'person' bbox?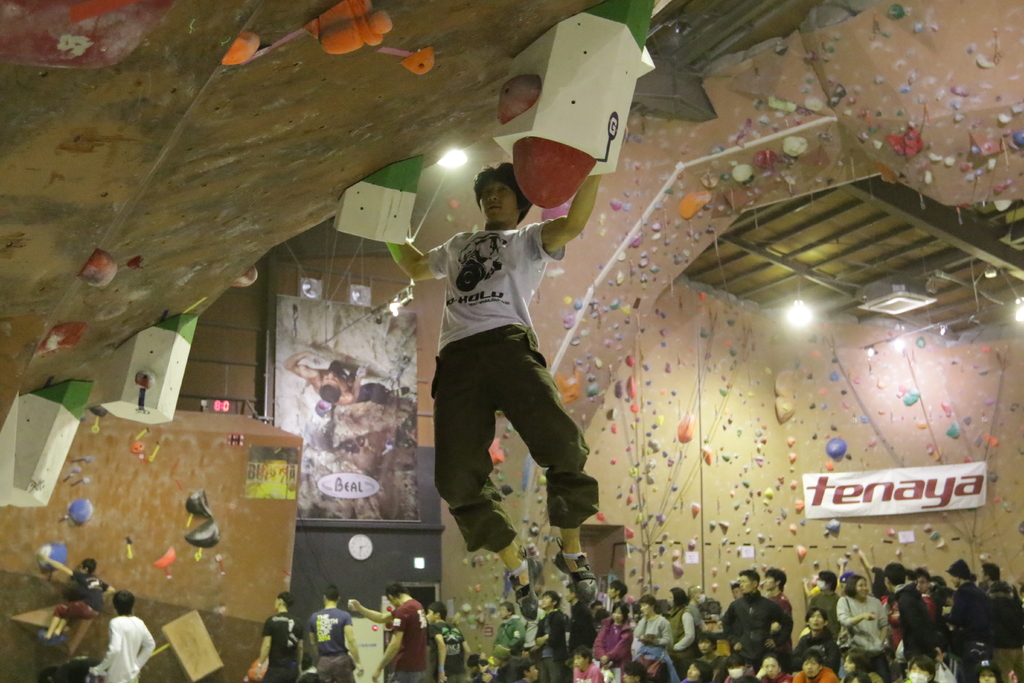
left=347, top=584, right=423, bottom=682
